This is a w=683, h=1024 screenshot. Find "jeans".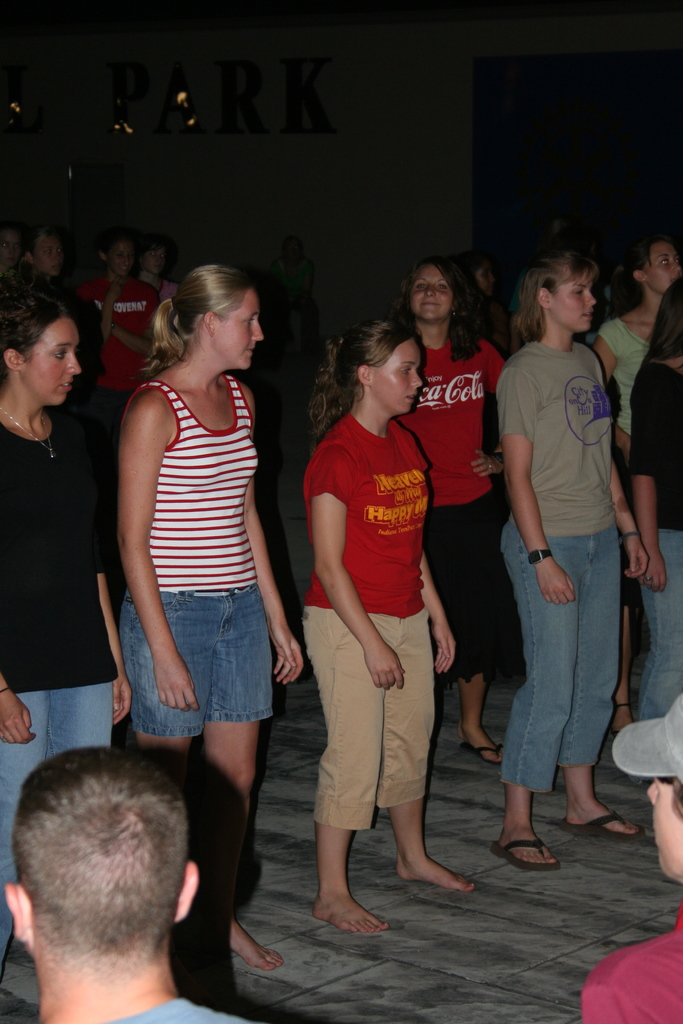
Bounding box: select_region(308, 601, 449, 836).
